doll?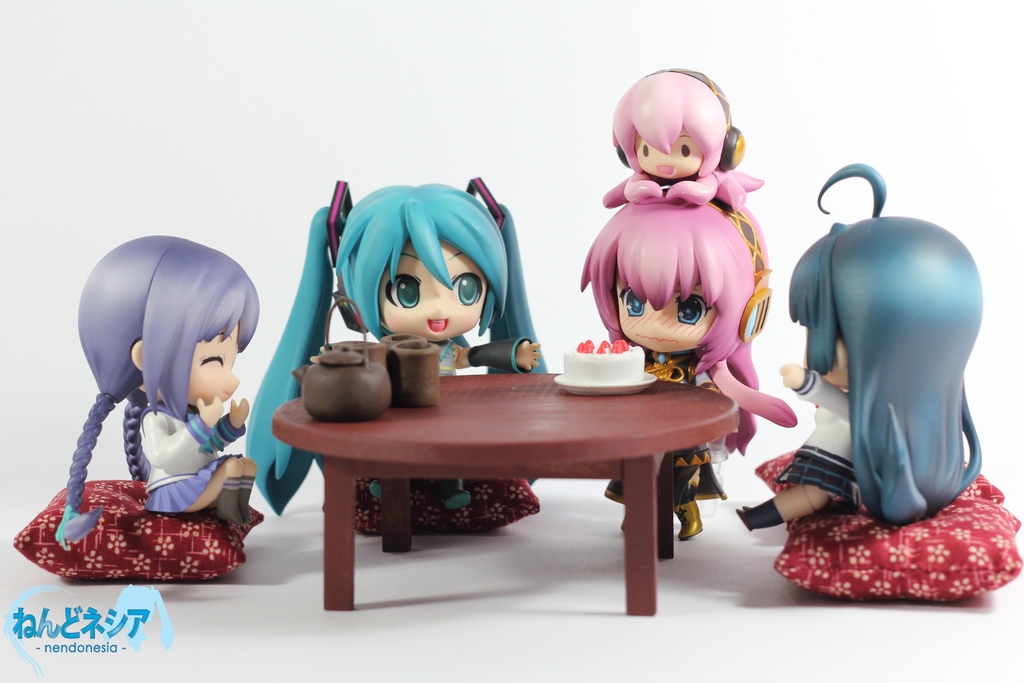
[left=586, top=196, right=803, bottom=539]
